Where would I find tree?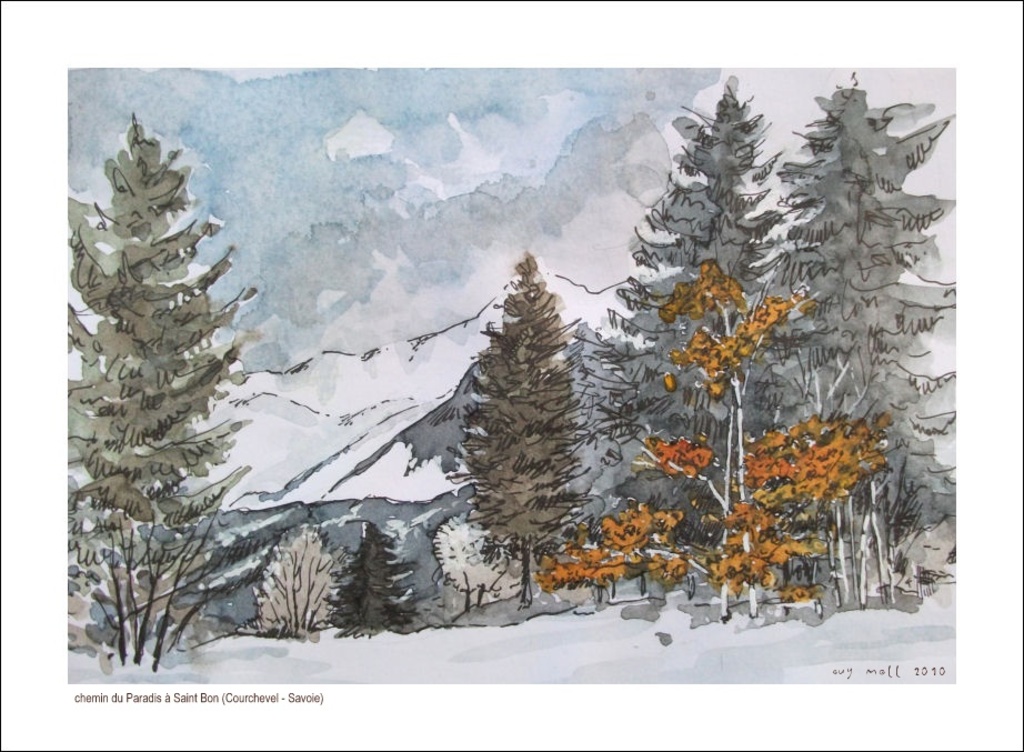
At rect(438, 211, 600, 590).
